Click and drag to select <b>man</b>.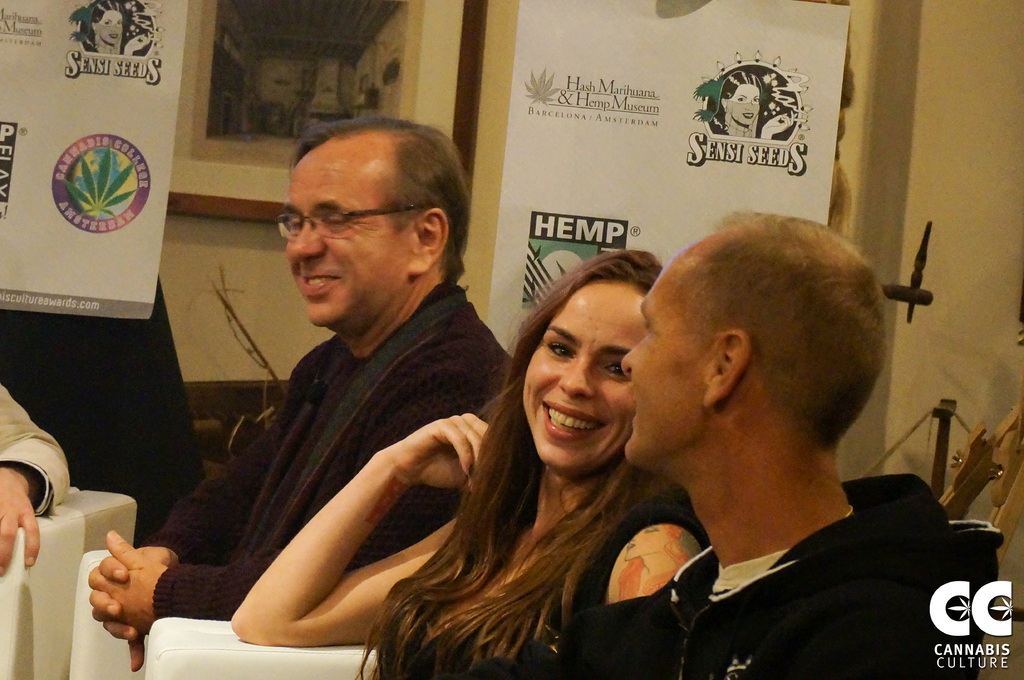
Selection: x1=87, y1=112, x2=515, y2=679.
